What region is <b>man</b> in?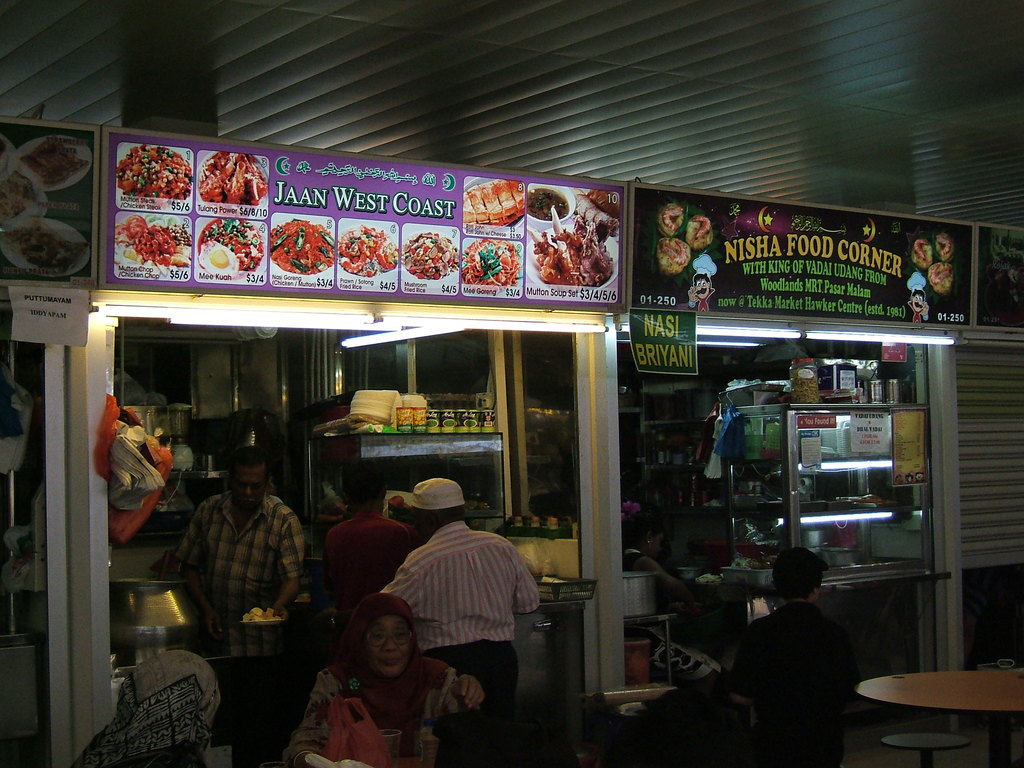
crop(323, 457, 422, 620).
